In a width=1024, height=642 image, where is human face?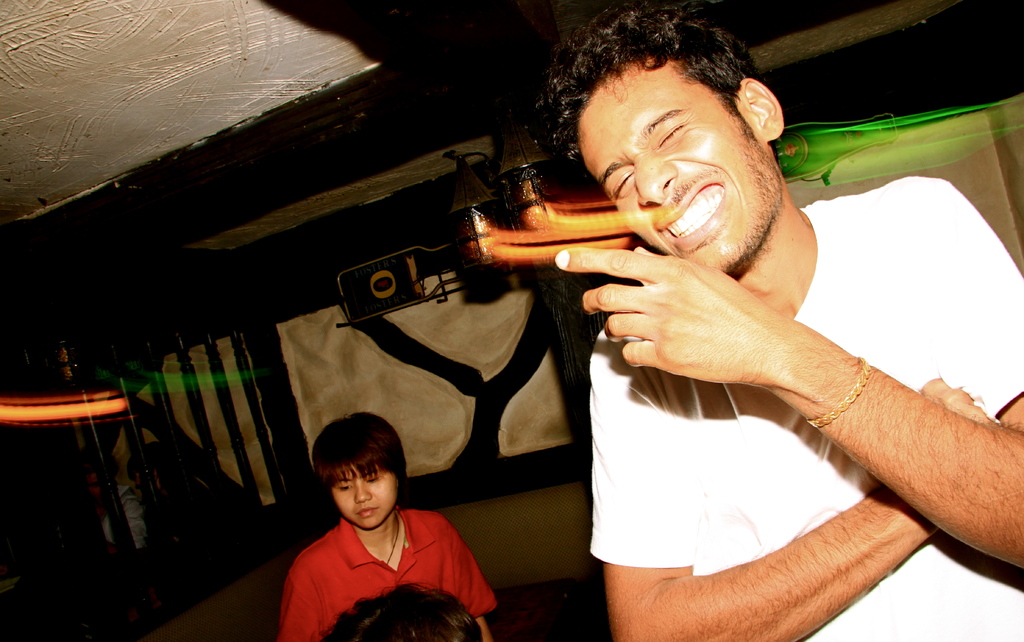
325, 457, 396, 531.
